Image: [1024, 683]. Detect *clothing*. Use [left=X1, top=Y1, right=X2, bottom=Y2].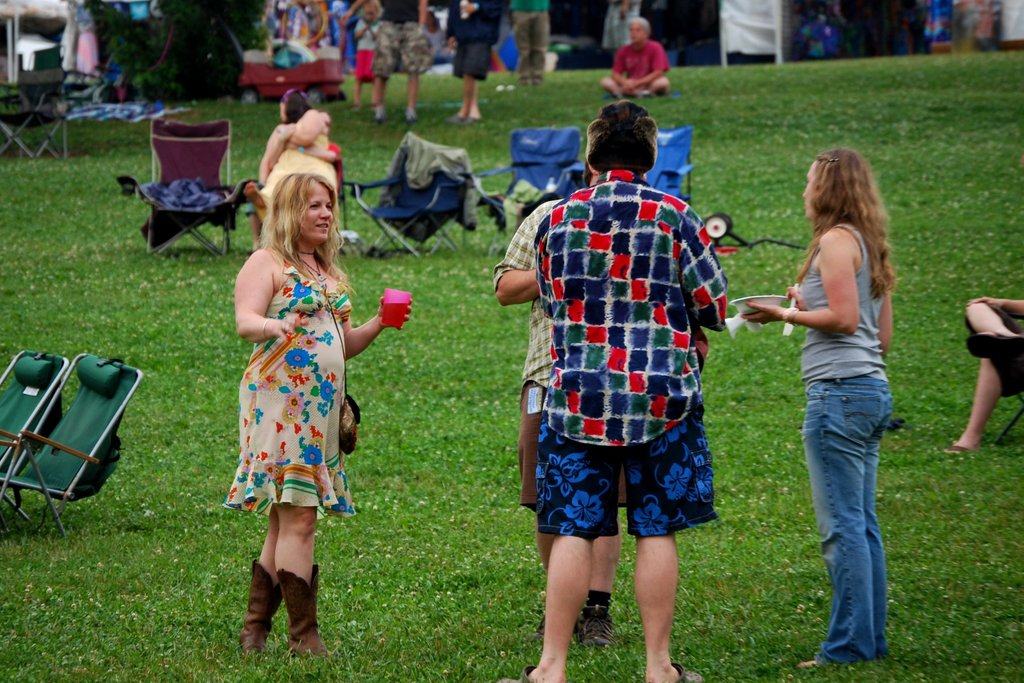
[left=792, top=223, right=901, bottom=659].
